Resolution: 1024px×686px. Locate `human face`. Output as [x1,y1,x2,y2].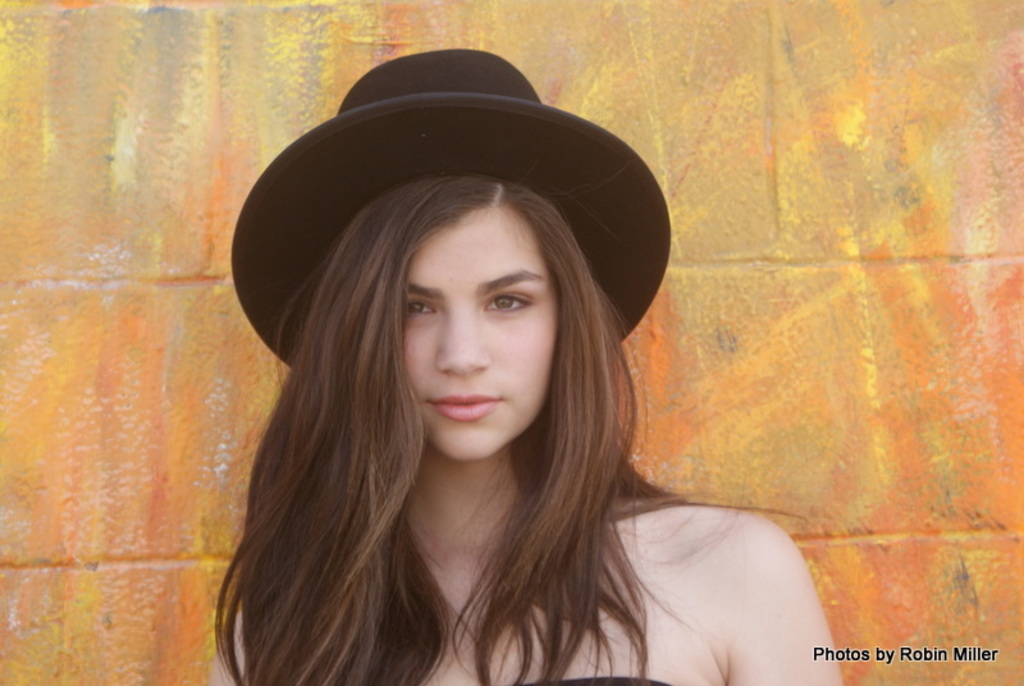
[404,209,561,458].
